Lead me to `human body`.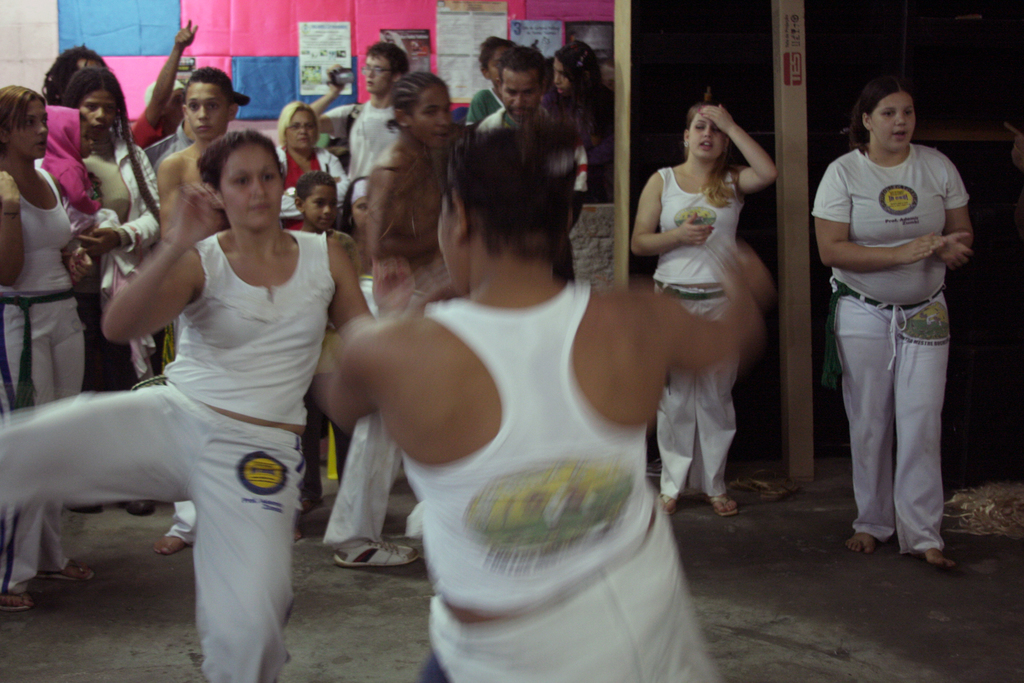
Lead to 308, 63, 406, 188.
